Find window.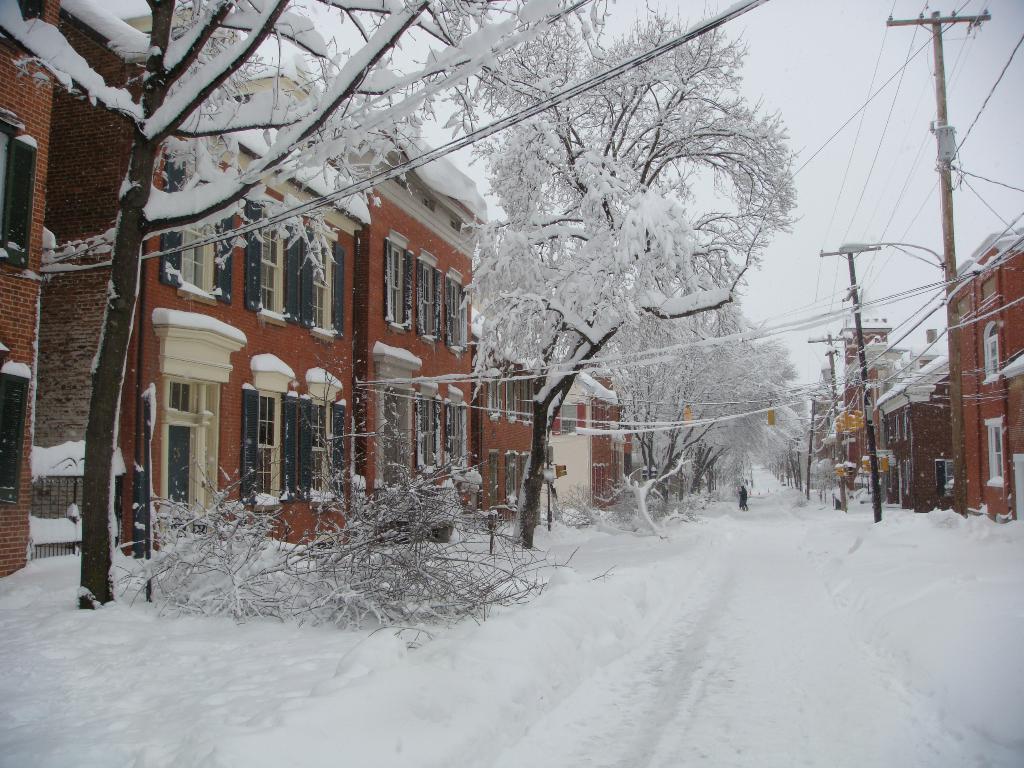
[left=440, top=273, right=472, bottom=356].
